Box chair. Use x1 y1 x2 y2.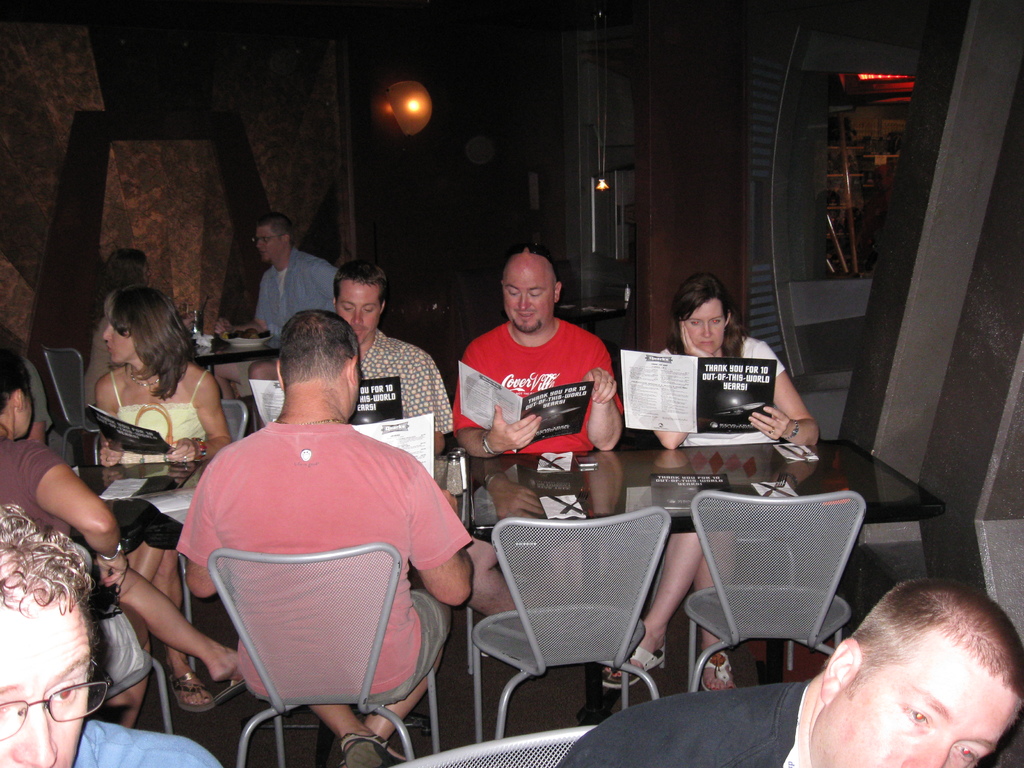
207 532 440 767.
